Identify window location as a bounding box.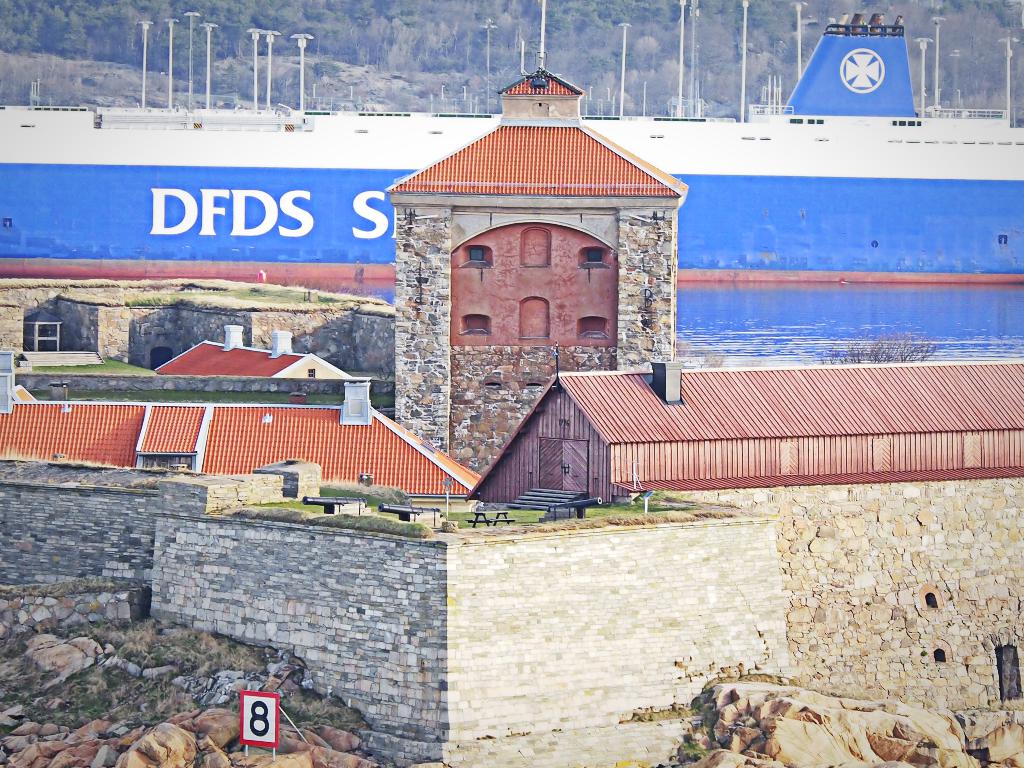
465/244/495/266.
